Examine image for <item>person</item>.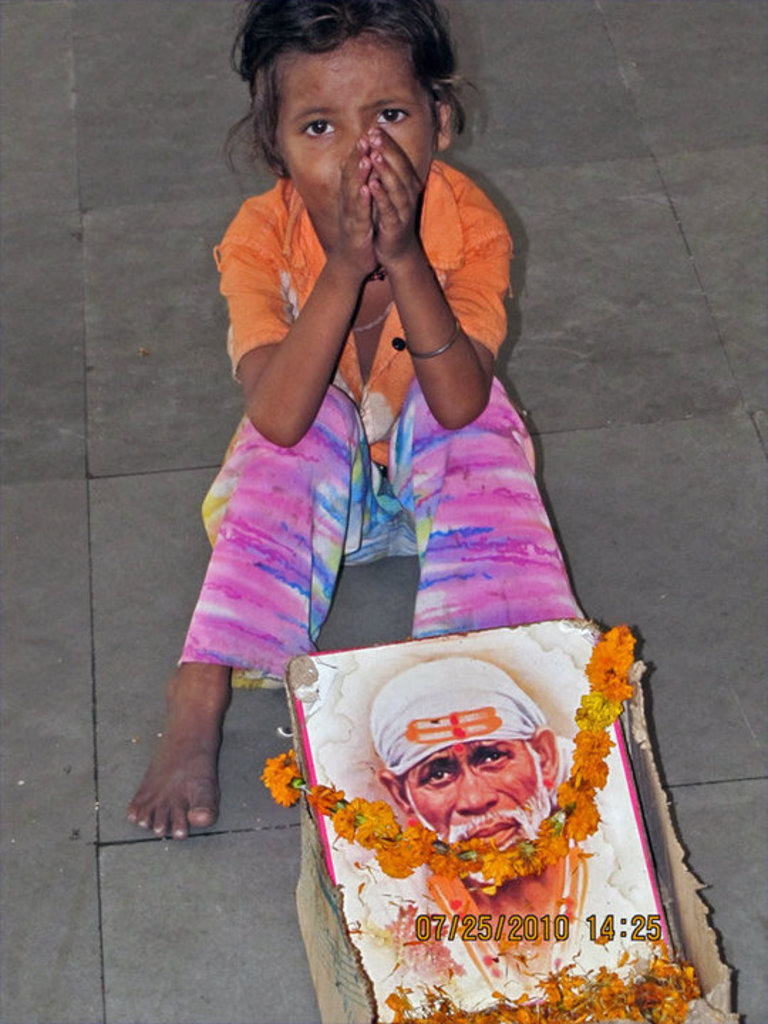
Examination result: select_region(368, 653, 664, 1023).
